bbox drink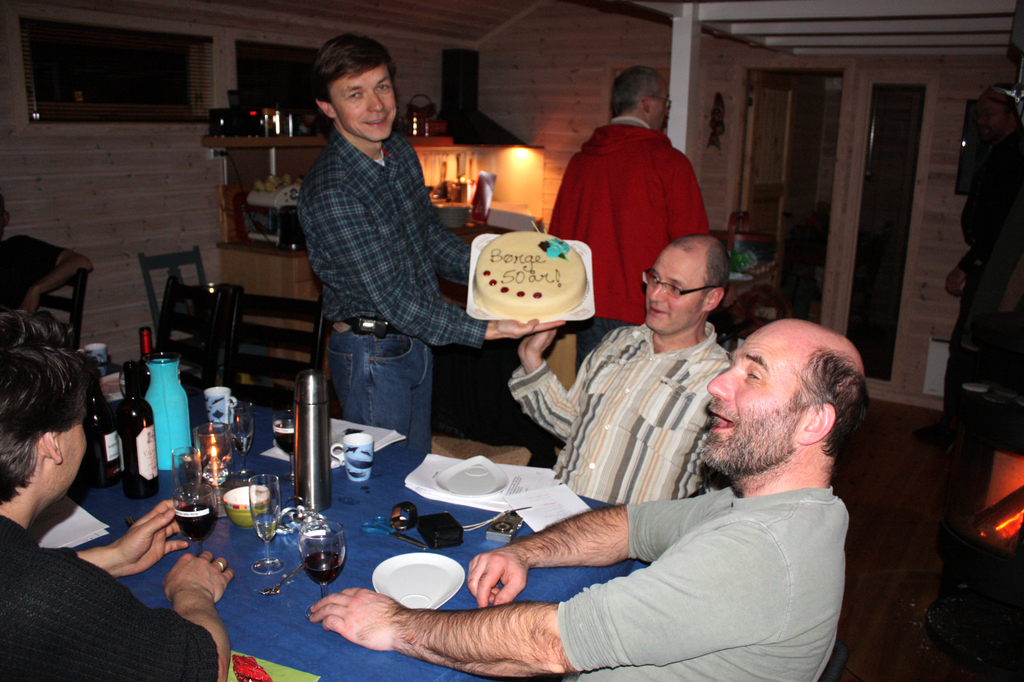
box(169, 486, 211, 565)
